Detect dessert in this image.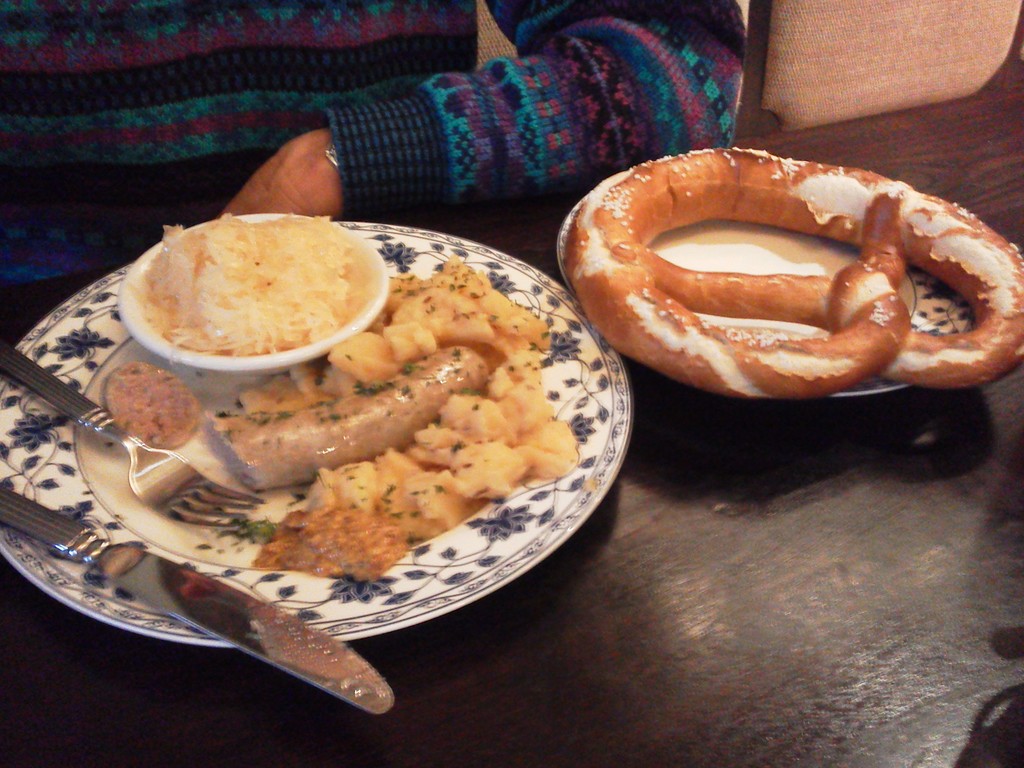
Detection: bbox(259, 338, 579, 577).
